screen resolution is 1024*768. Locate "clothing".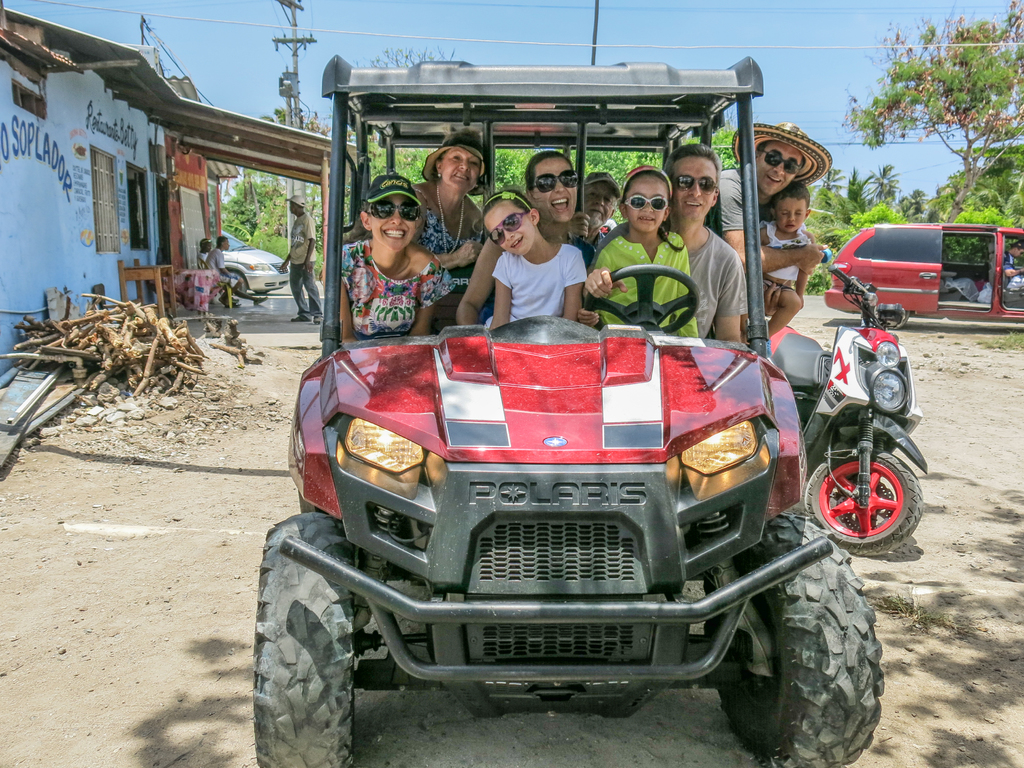
285/190/303/209.
